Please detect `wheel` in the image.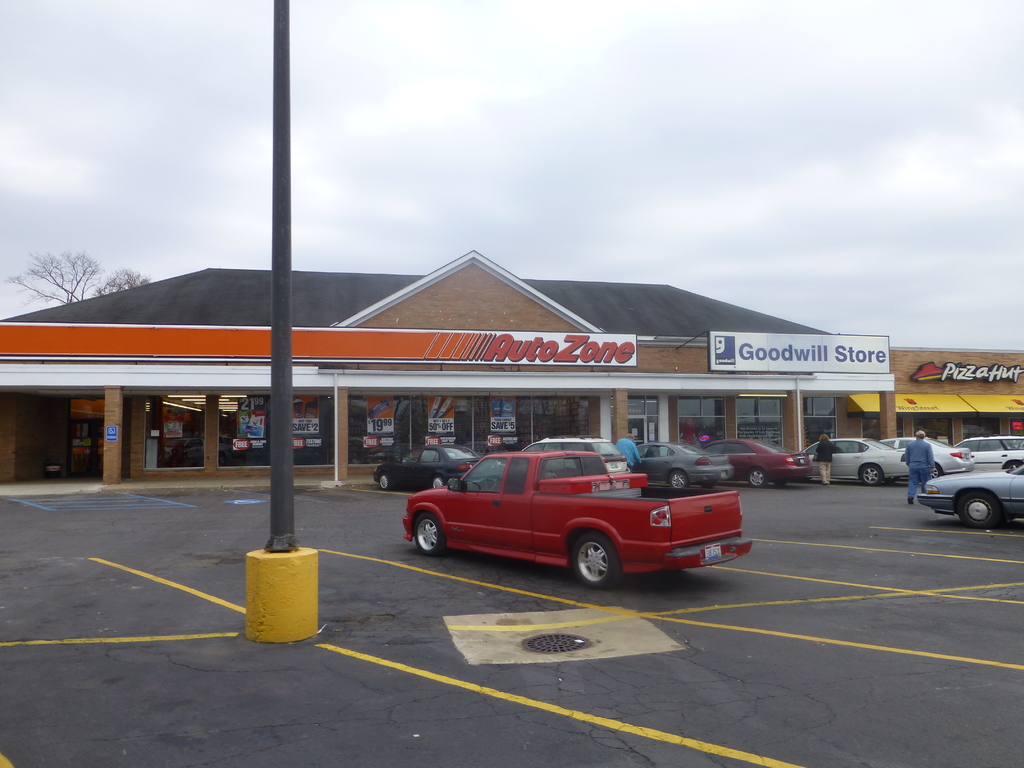
select_region(569, 531, 627, 590).
